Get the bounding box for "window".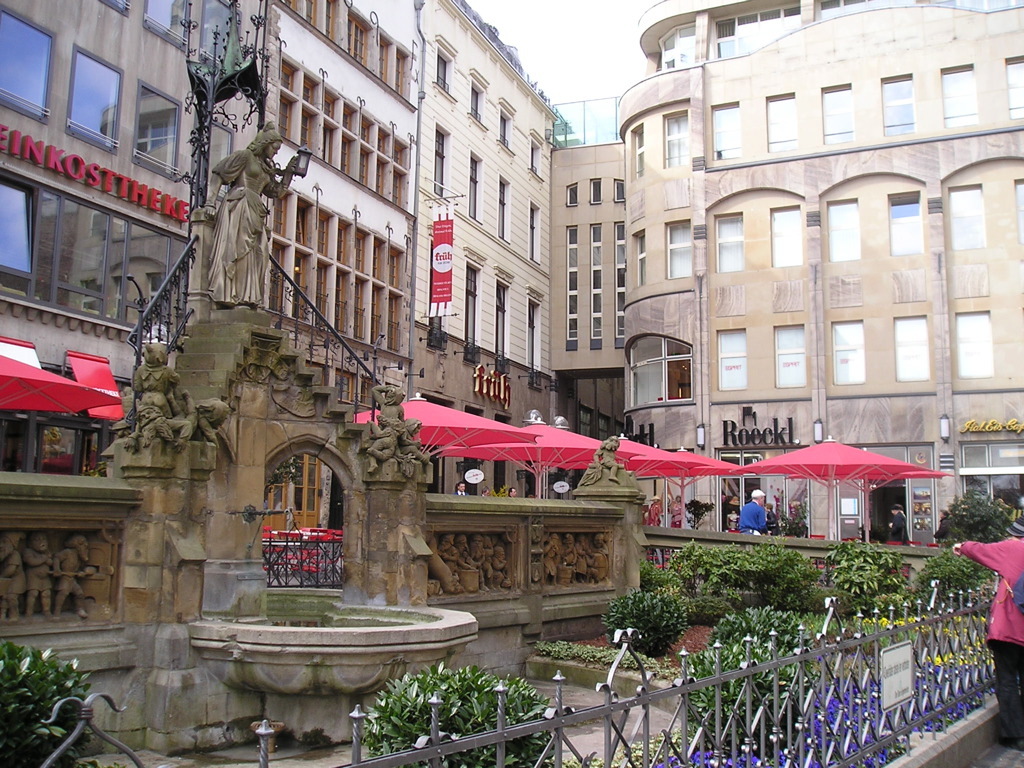
[0, 402, 122, 484].
